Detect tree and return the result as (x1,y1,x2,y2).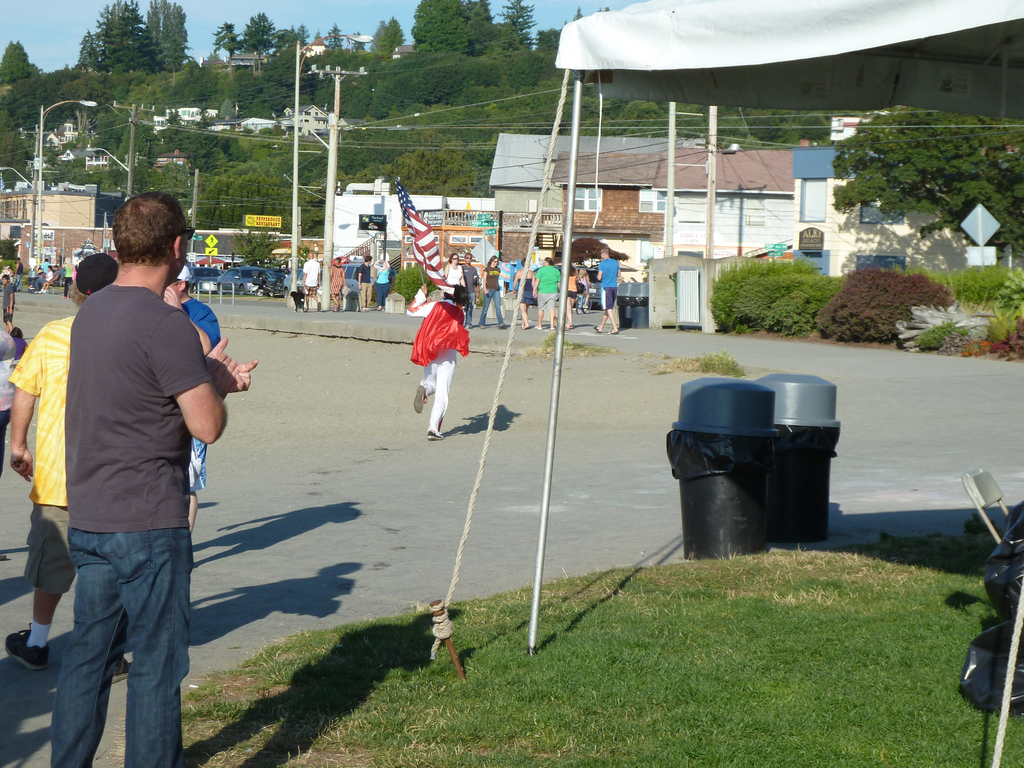
(95,0,160,83).
